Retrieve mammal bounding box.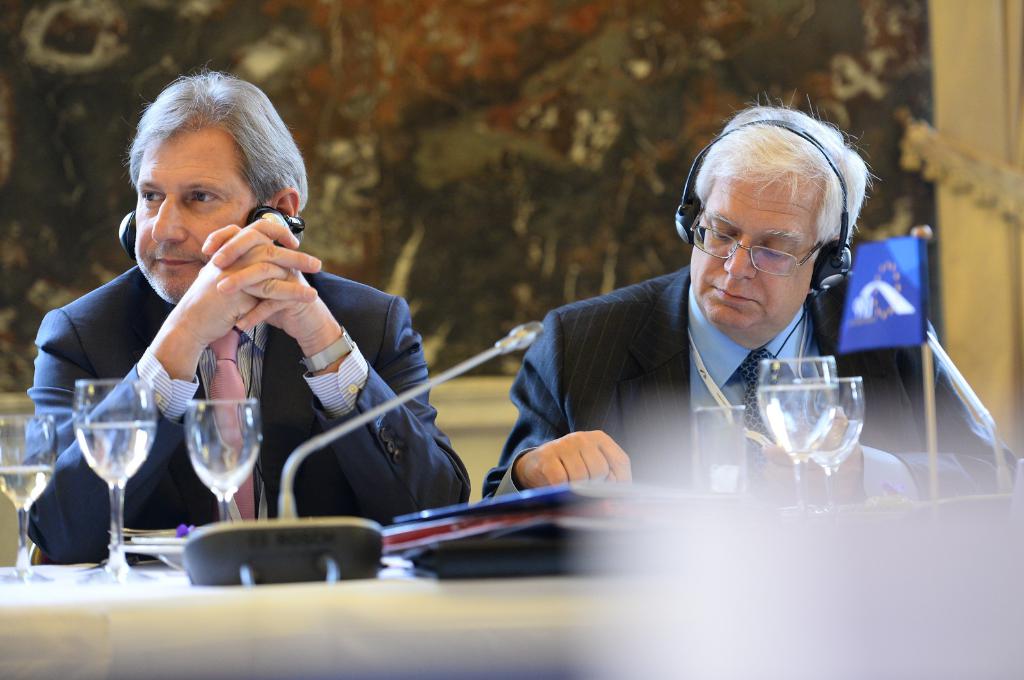
Bounding box: x1=29, y1=88, x2=468, y2=569.
